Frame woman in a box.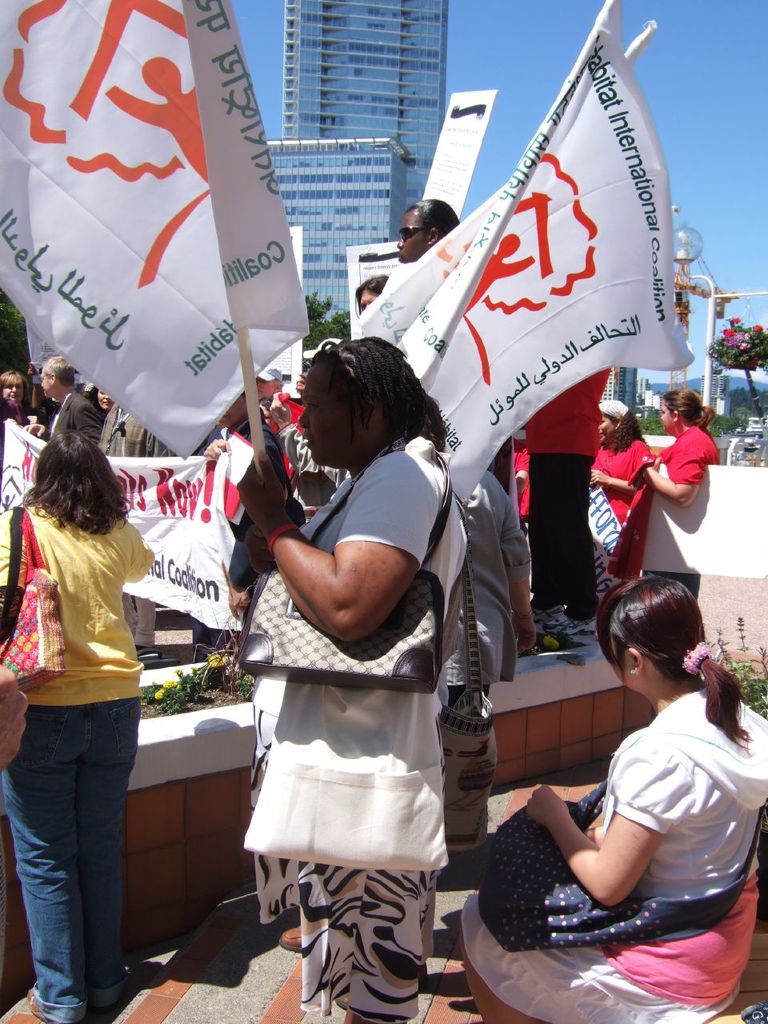
(590, 402, 654, 523).
